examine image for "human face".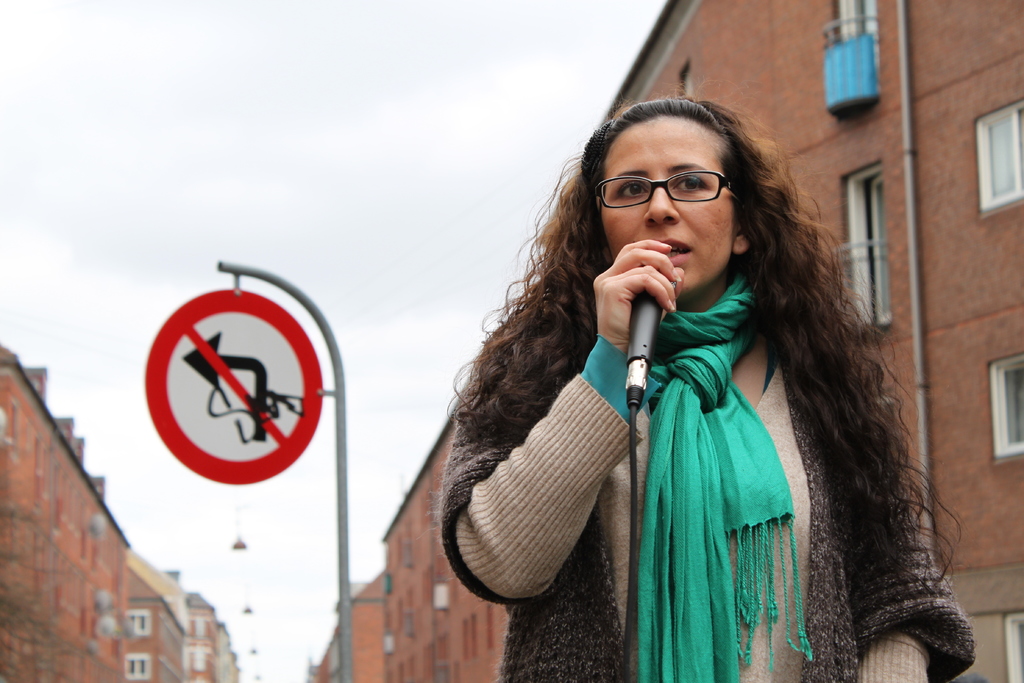
Examination result: detection(600, 110, 724, 290).
